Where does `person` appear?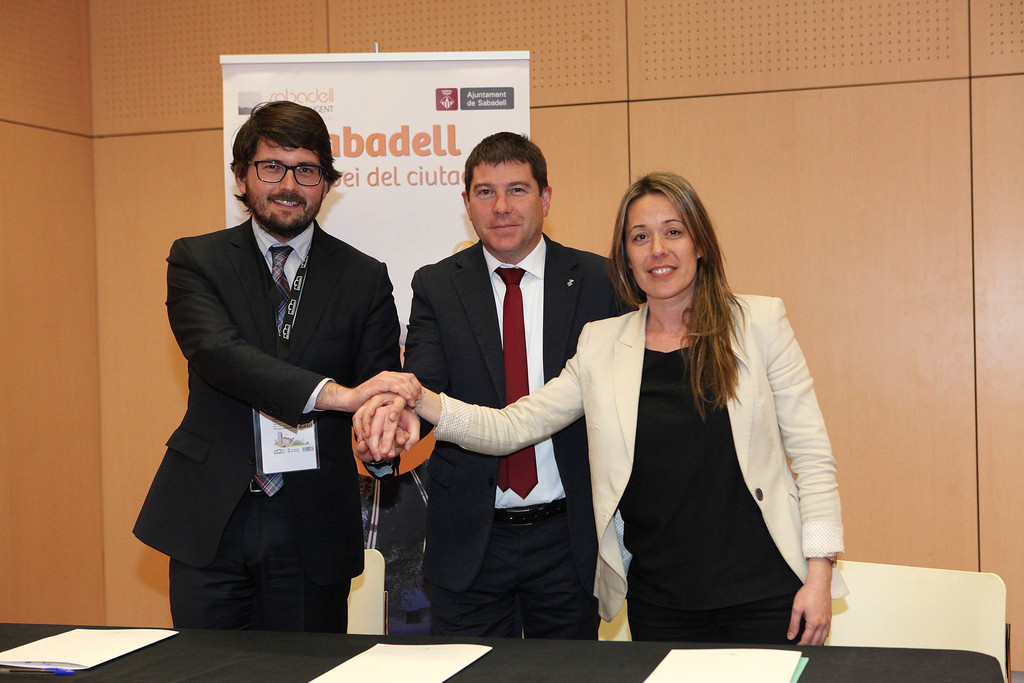
Appears at [x1=160, y1=88, x2=398, y2=657].
